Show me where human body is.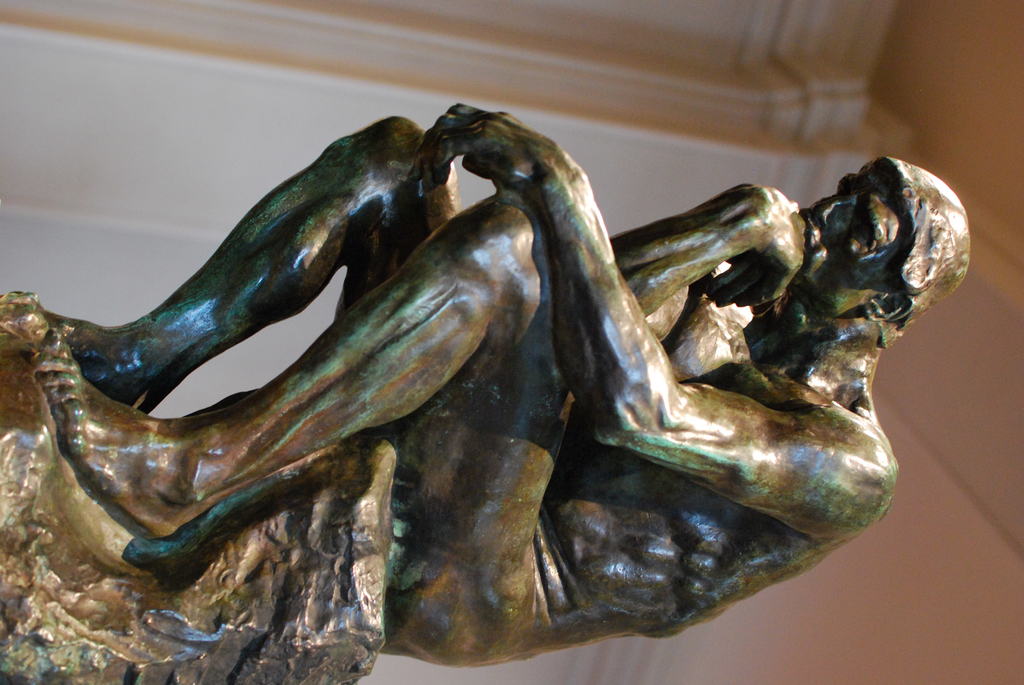
human body is at crop(0, 126, 972, 668).
